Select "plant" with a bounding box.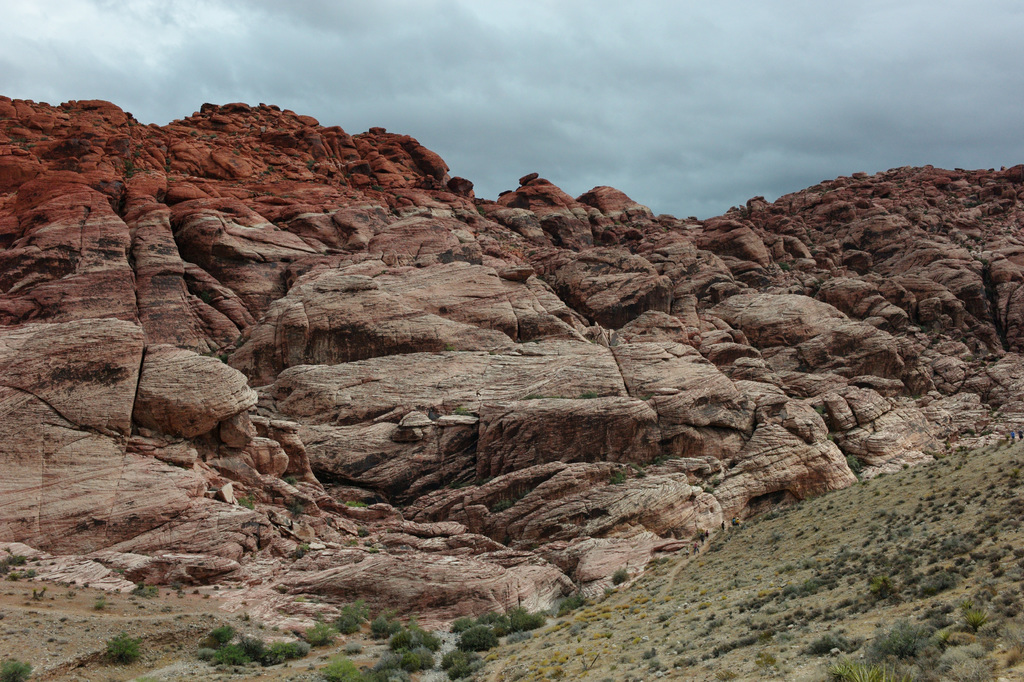
box(95, 634, 140, 665).
